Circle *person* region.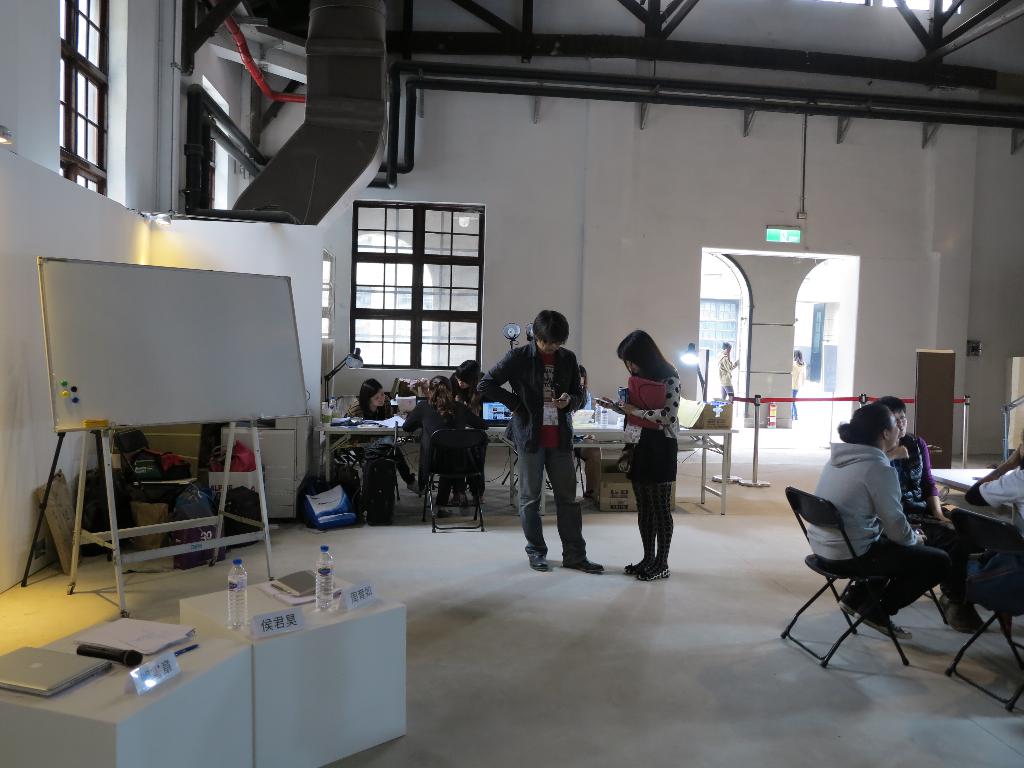
Region: (447,360,493,502).
